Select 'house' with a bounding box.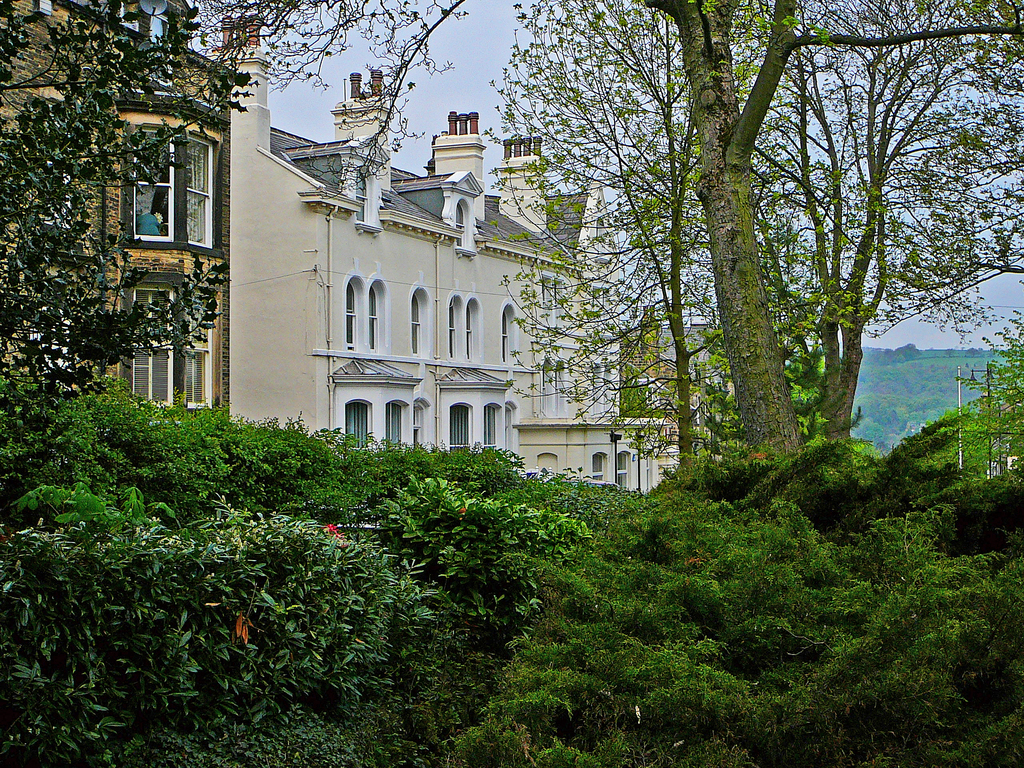
[215,35,343,465].
